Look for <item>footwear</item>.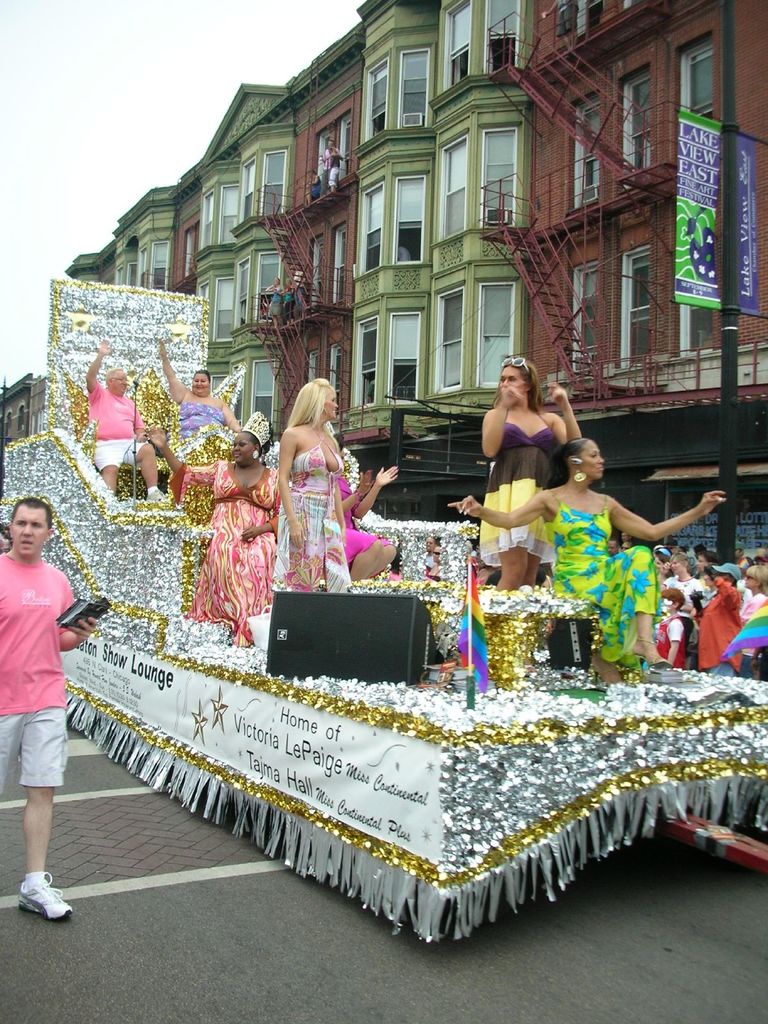
Found: left=9, top=864, right=67, bottom=929.
